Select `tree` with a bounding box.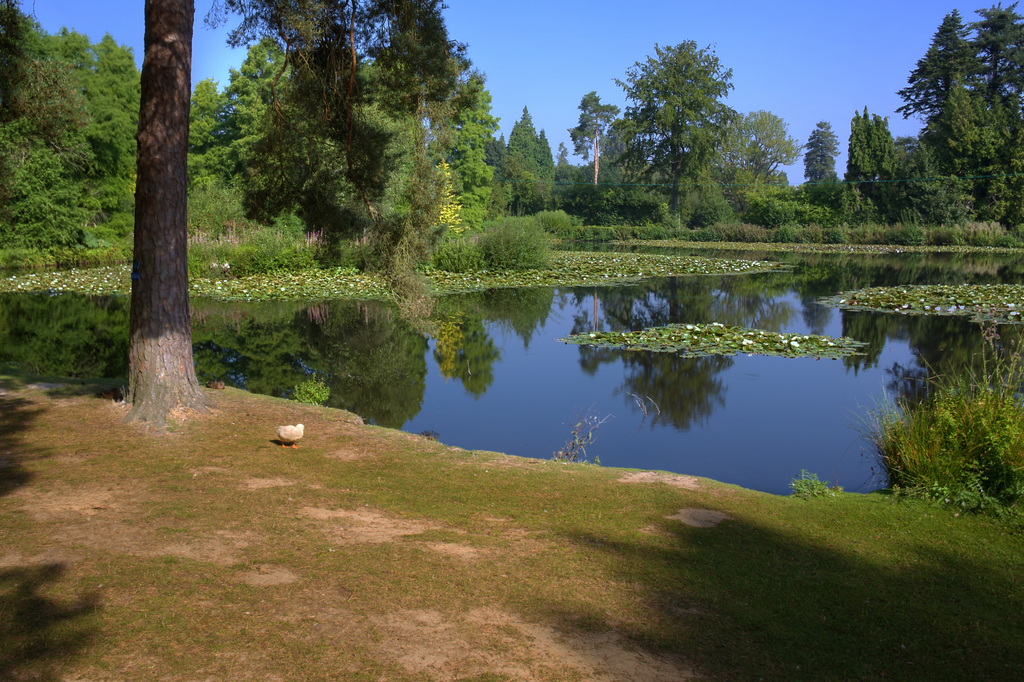
x1=890 y1=8 x2=968 y2=135.
